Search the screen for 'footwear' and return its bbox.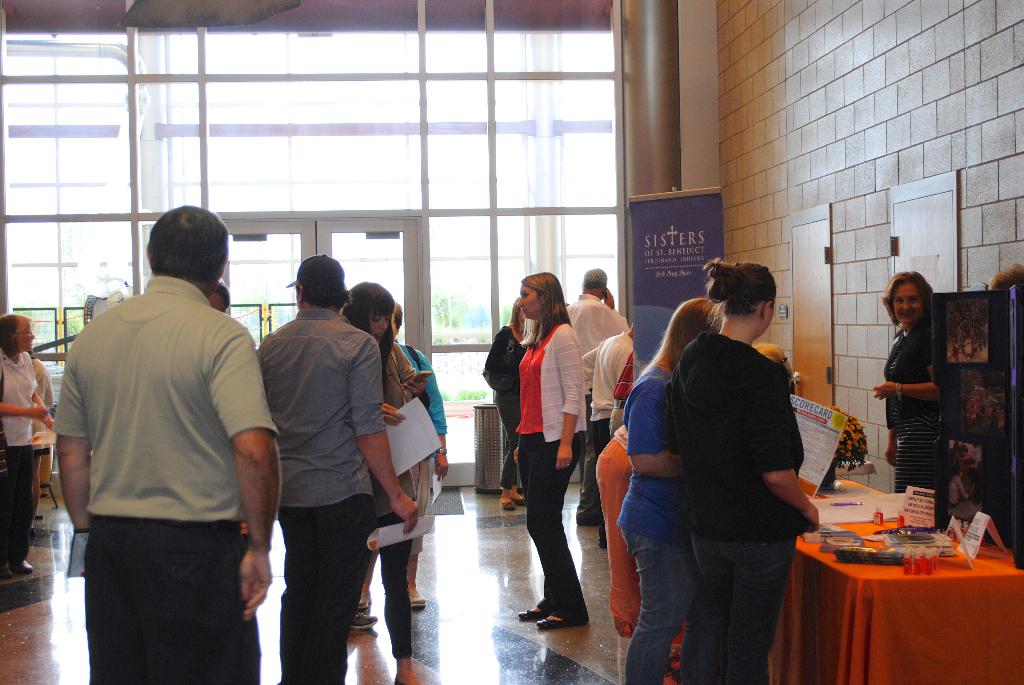
Found: (9, 557, 33, 574).
